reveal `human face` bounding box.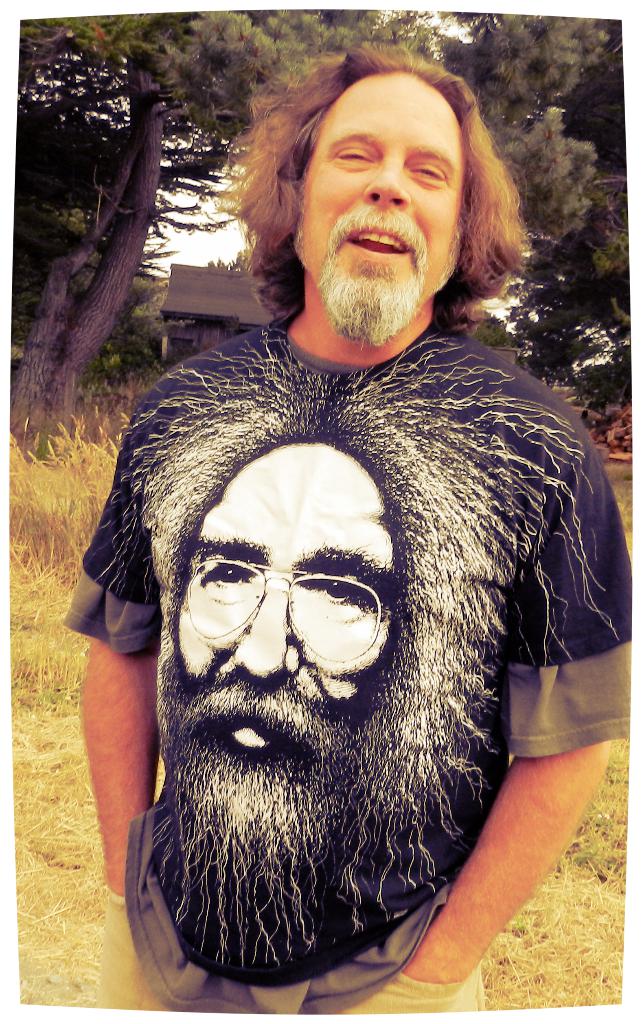
Revealed: {"left": 165, "top": 442, "right": 403, "bottom": 863}.
